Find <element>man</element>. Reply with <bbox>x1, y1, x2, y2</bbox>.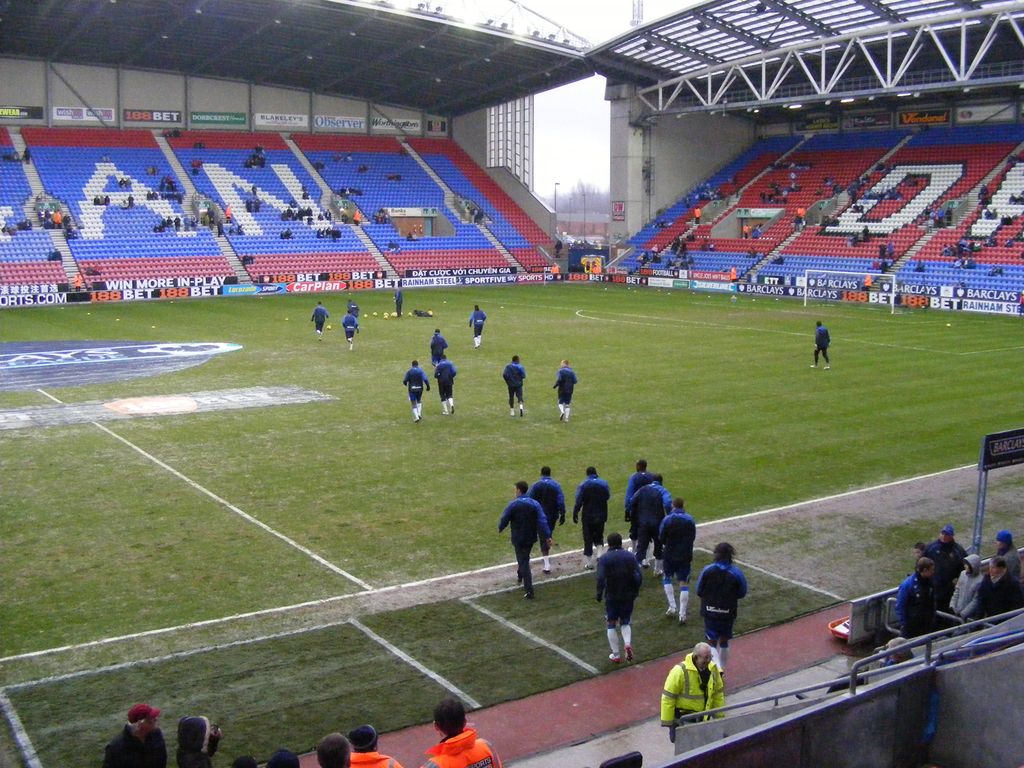
<bbox>656, 497, 697, 625</bbox>.
